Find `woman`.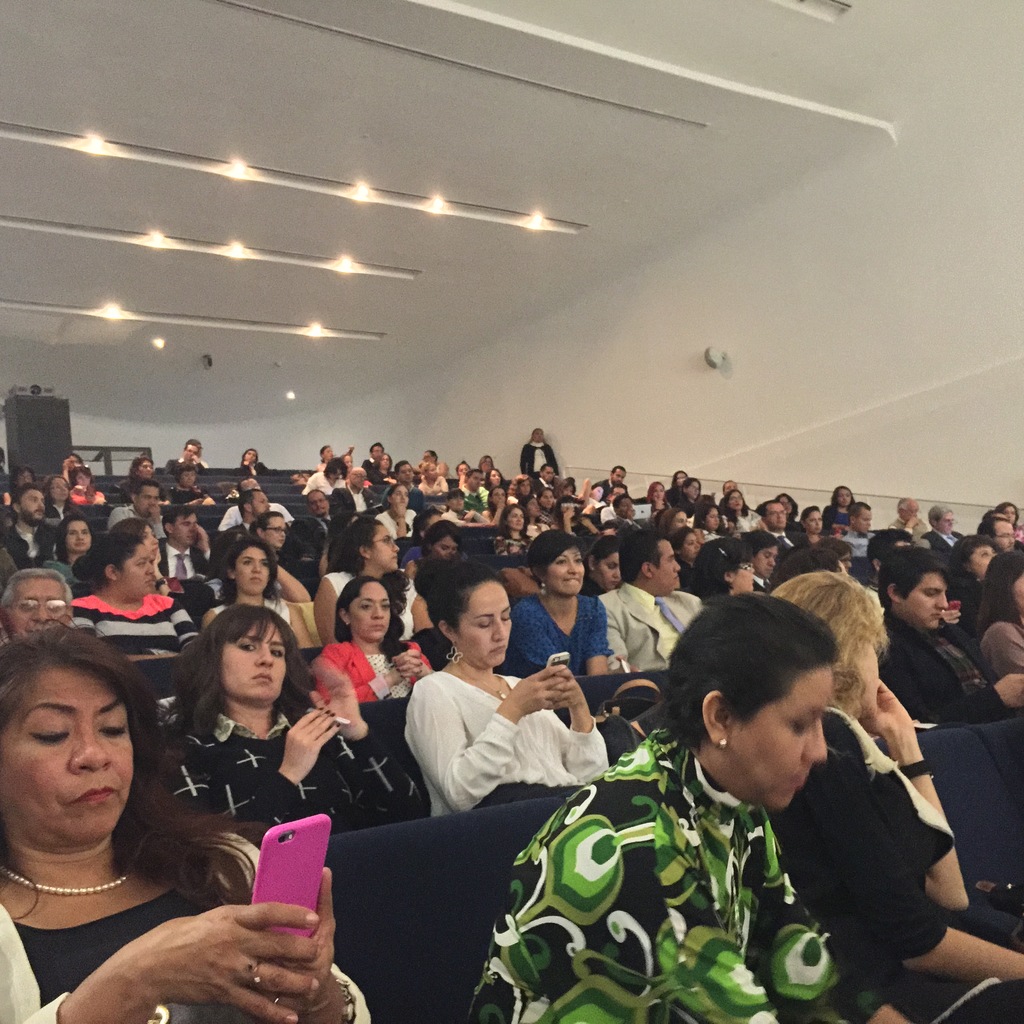
l=196, t=534, r=319, b=645.
